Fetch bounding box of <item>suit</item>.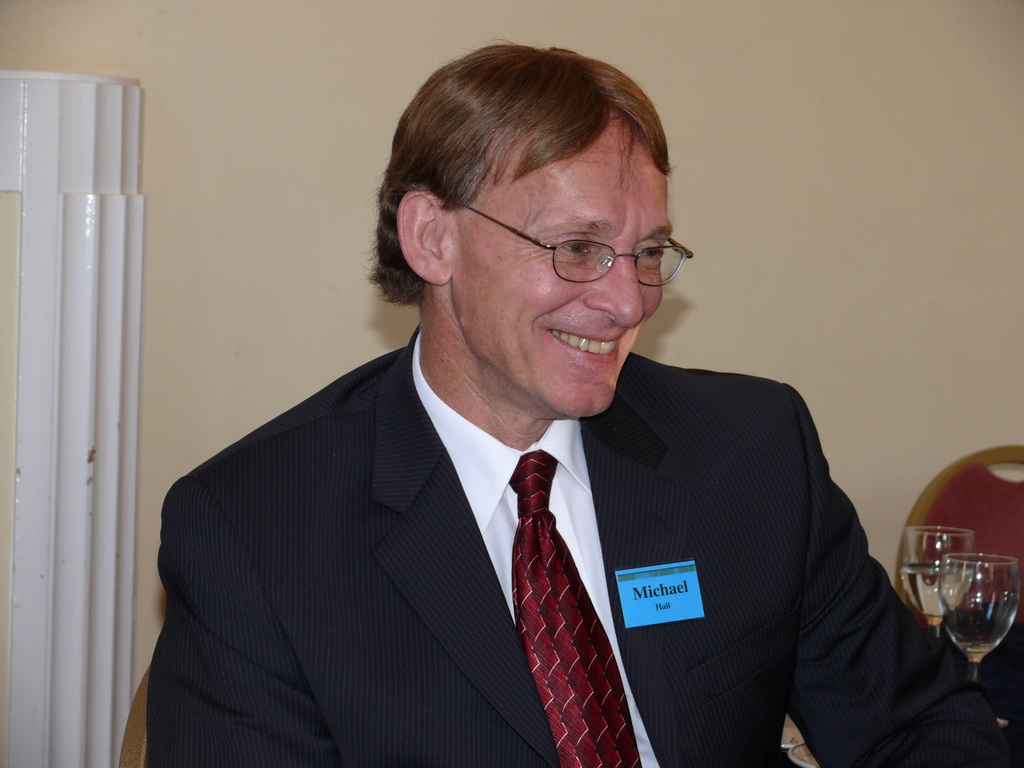
Bbox: <box>148,266,803,767</box>.
